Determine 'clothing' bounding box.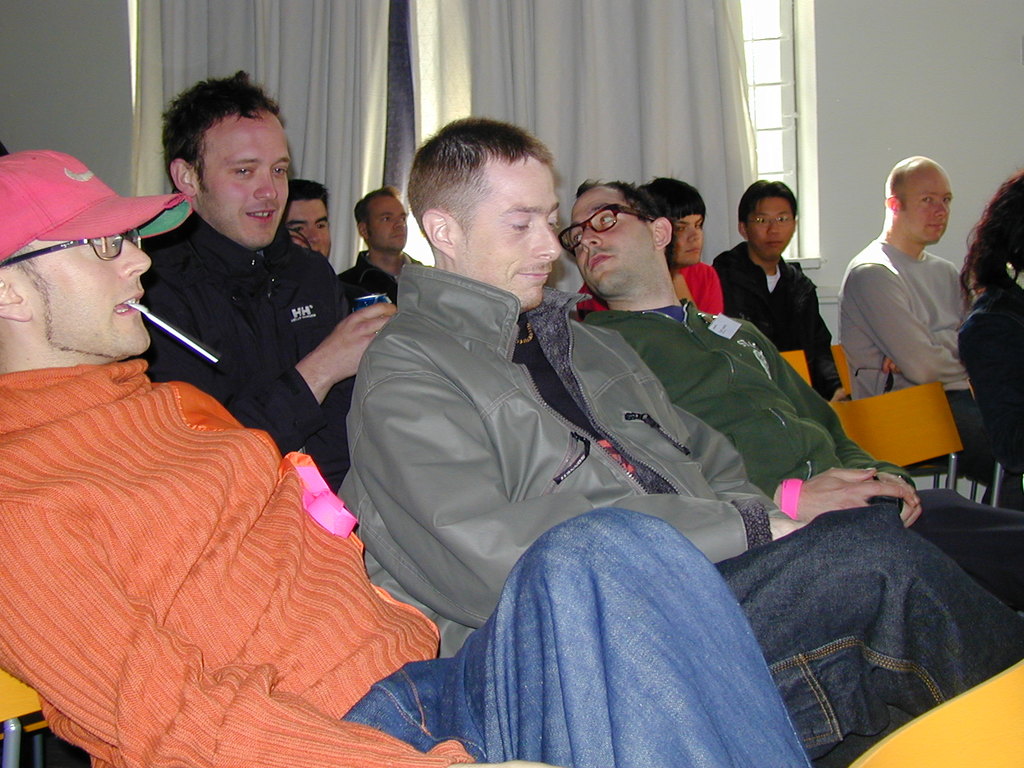
Determined: locate(683, 257, 730, 329).
